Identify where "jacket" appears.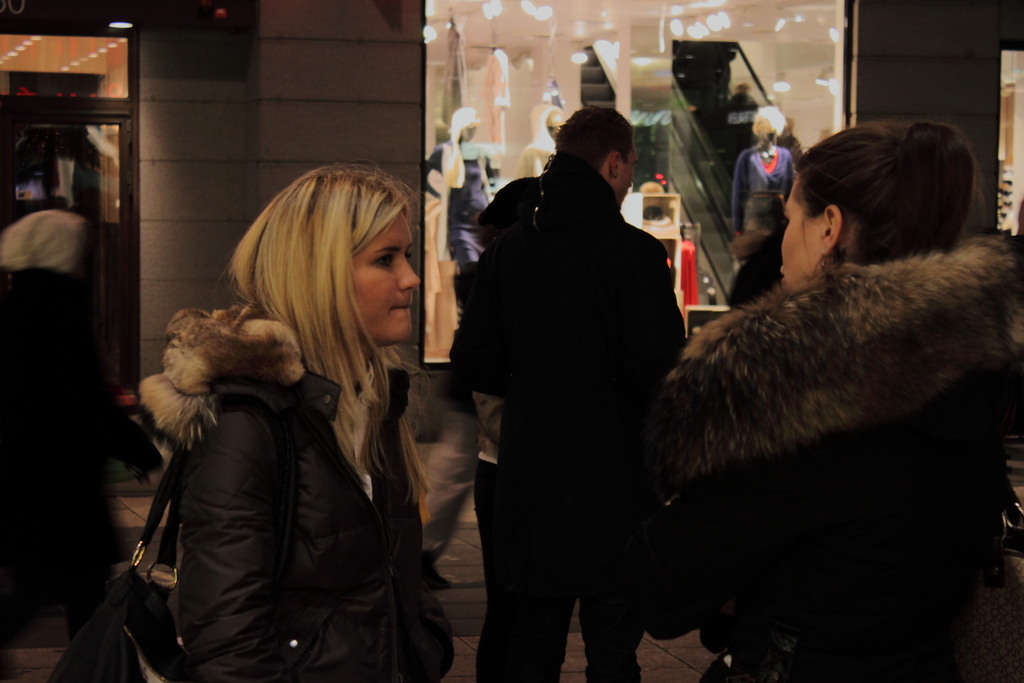
Appears at 189:363:467:682.
